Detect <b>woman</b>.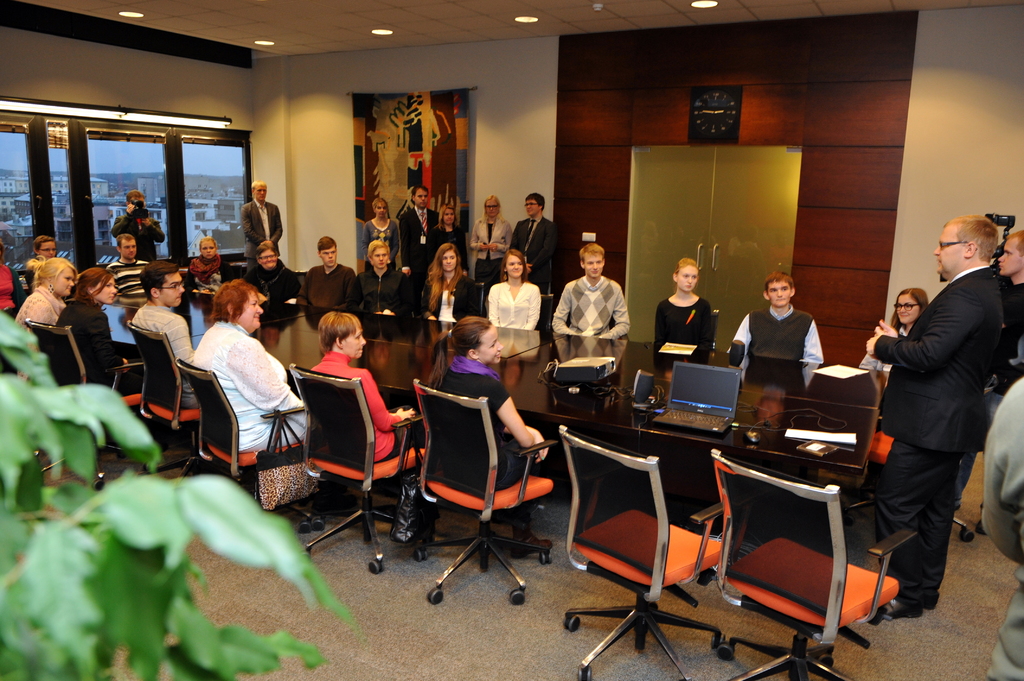
Detected at box=[468, 196, 513, 309].
